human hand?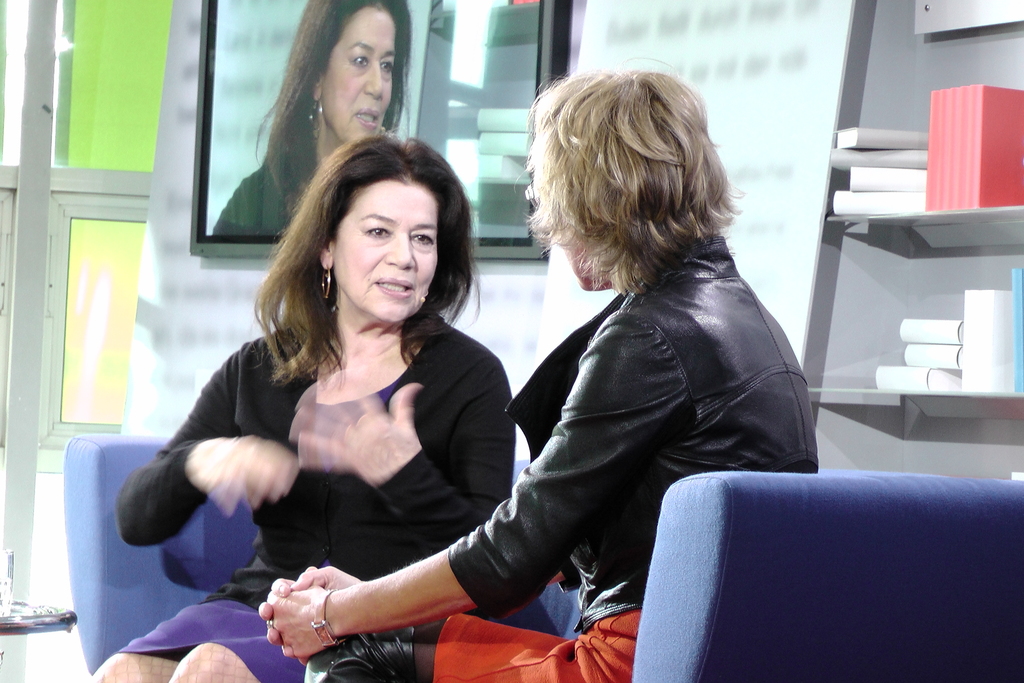
region(188, 433, 298, 518)
